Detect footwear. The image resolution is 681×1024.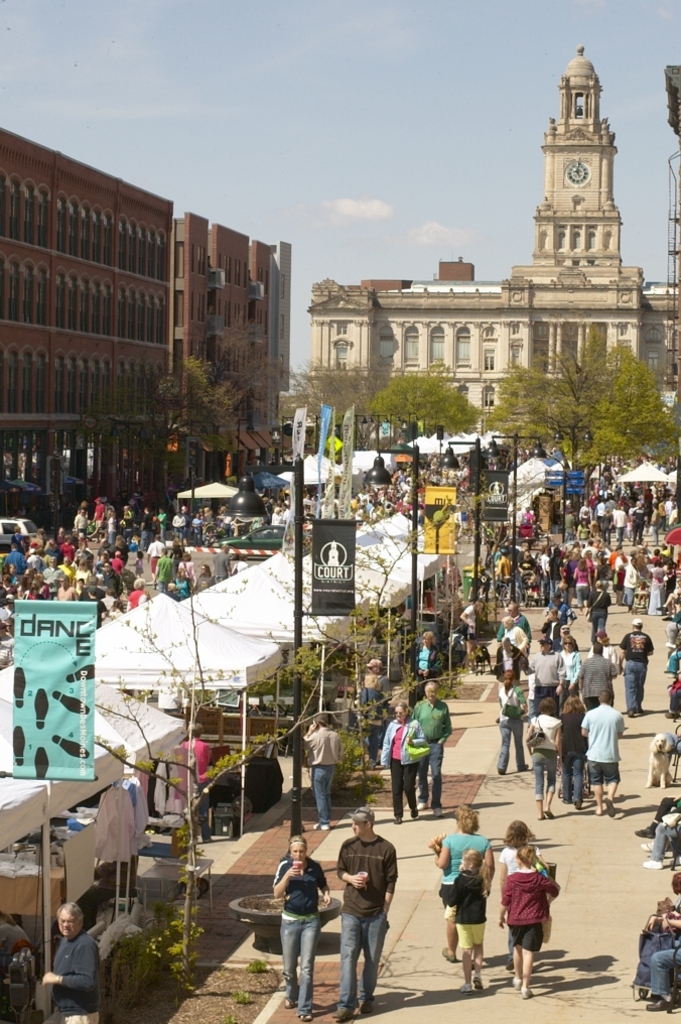
[x1=311, y1=820, x2=327, y2=831].
